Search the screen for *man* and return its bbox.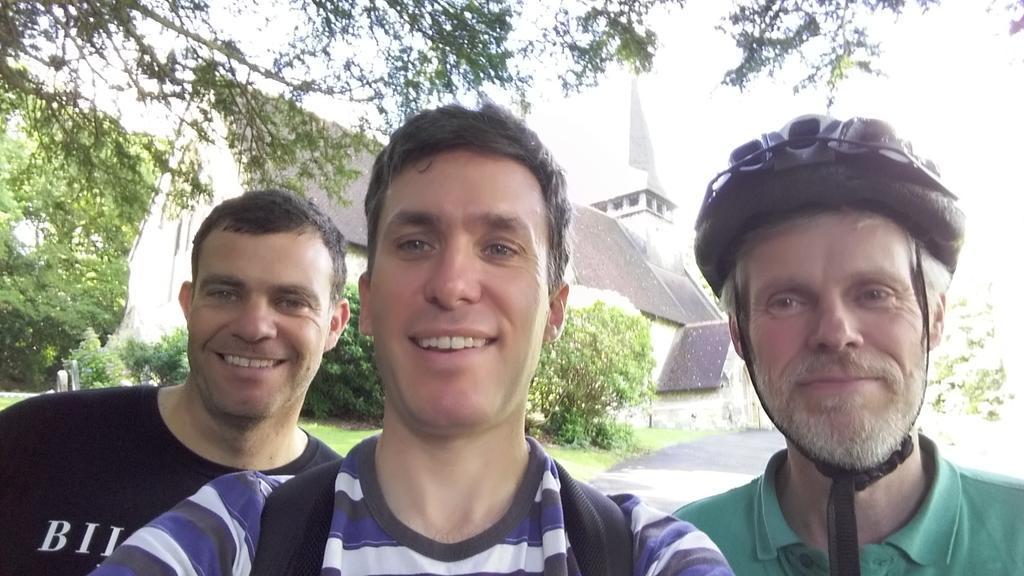
Found: <box>664,114,1023,575</box>.
